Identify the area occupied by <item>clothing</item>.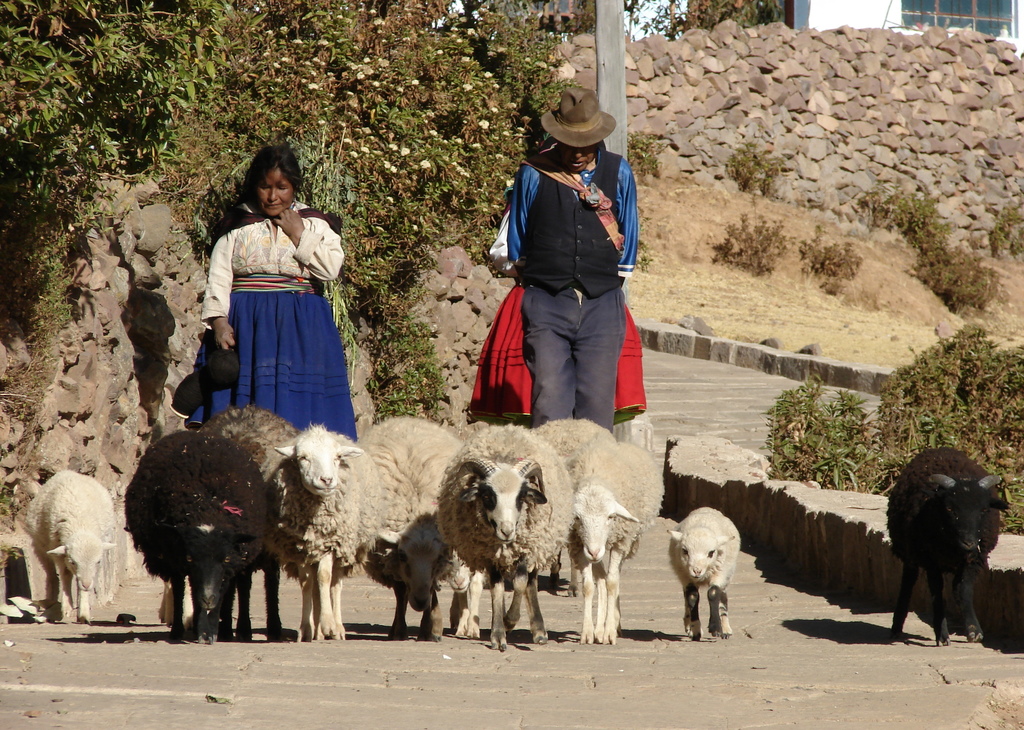
Area: 476 136 657 442.
